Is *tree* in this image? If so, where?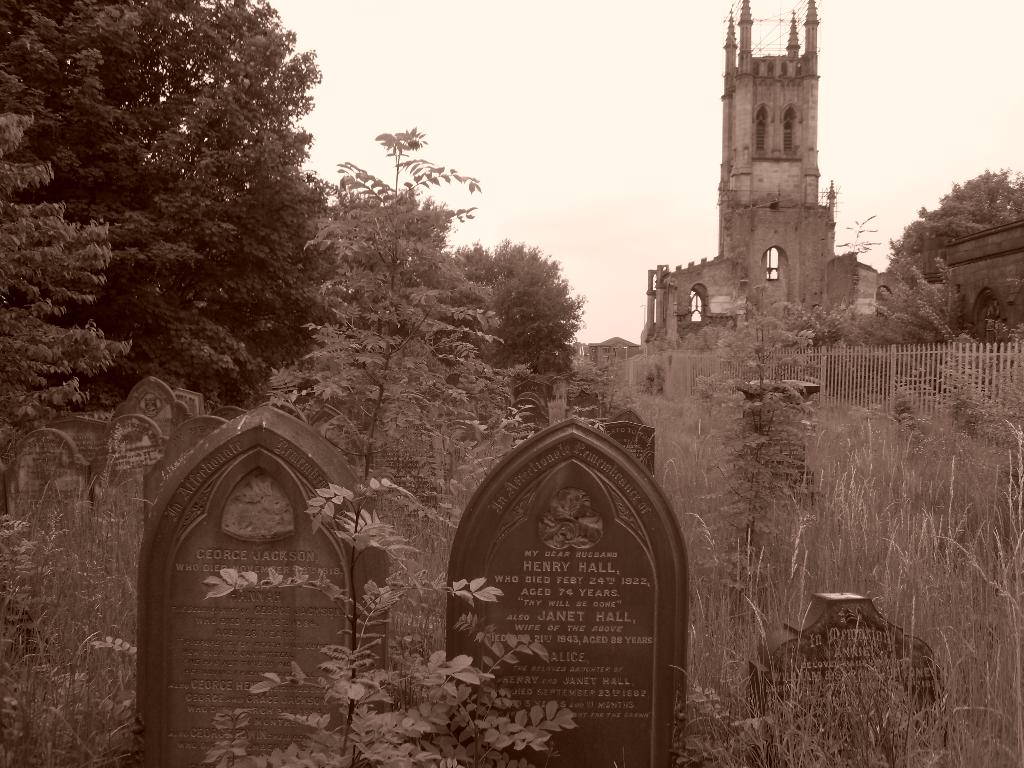
Yes, at <bbox>881, 164, 1023, 346</bbox>.
